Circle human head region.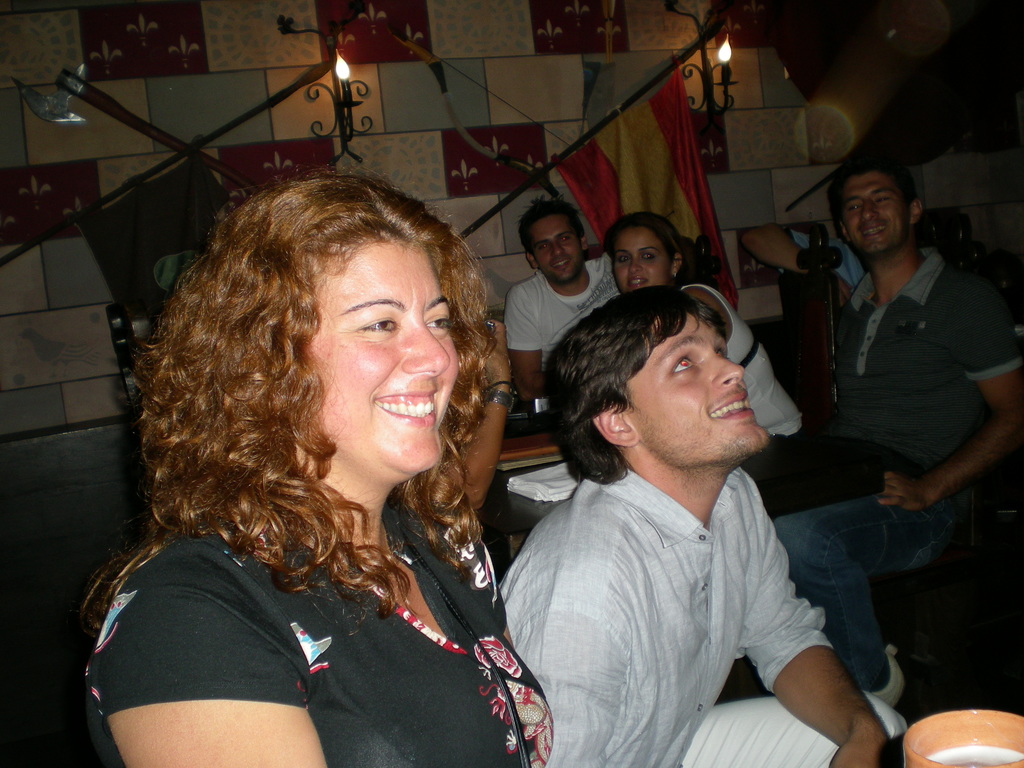
Region: bbox(516, 195, 588, 284).
